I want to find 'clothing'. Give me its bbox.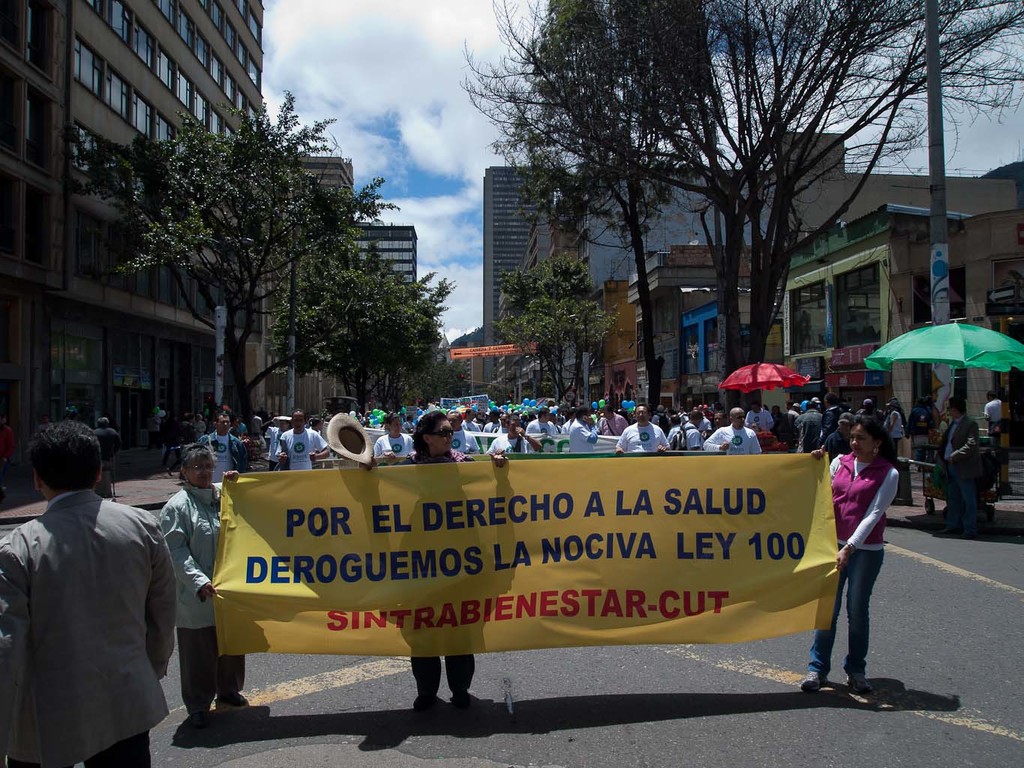
<box>675,424,703,454</box>.
